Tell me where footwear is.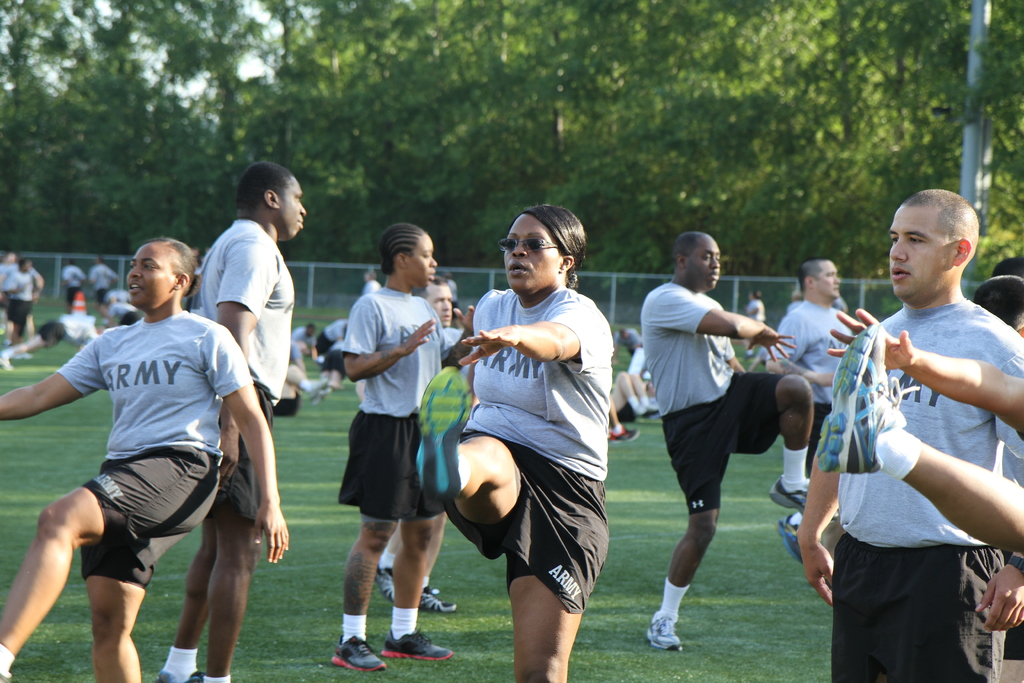
footwear is at pyautogui.locateOnScreen(644, 609, 683, 653).
